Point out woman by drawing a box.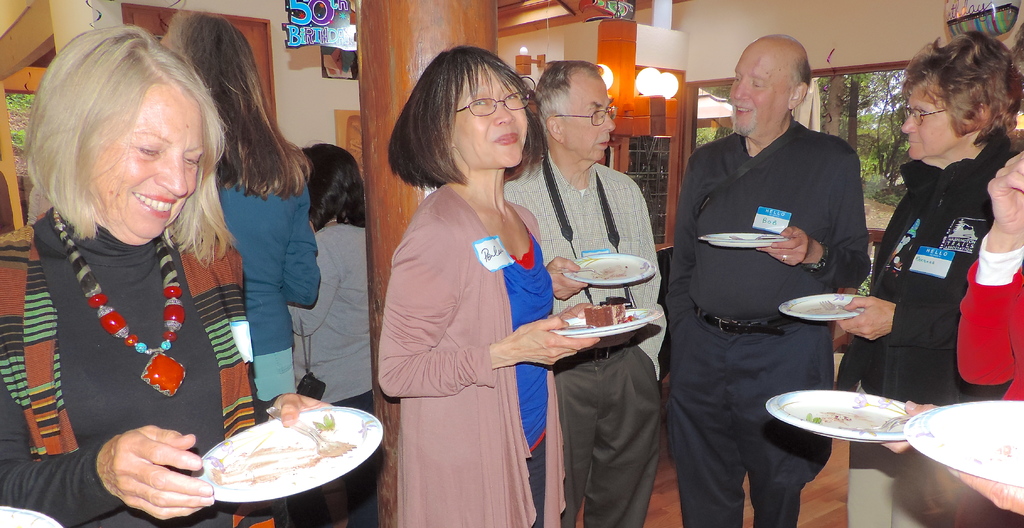
<box>378,43,565,527</box>.
